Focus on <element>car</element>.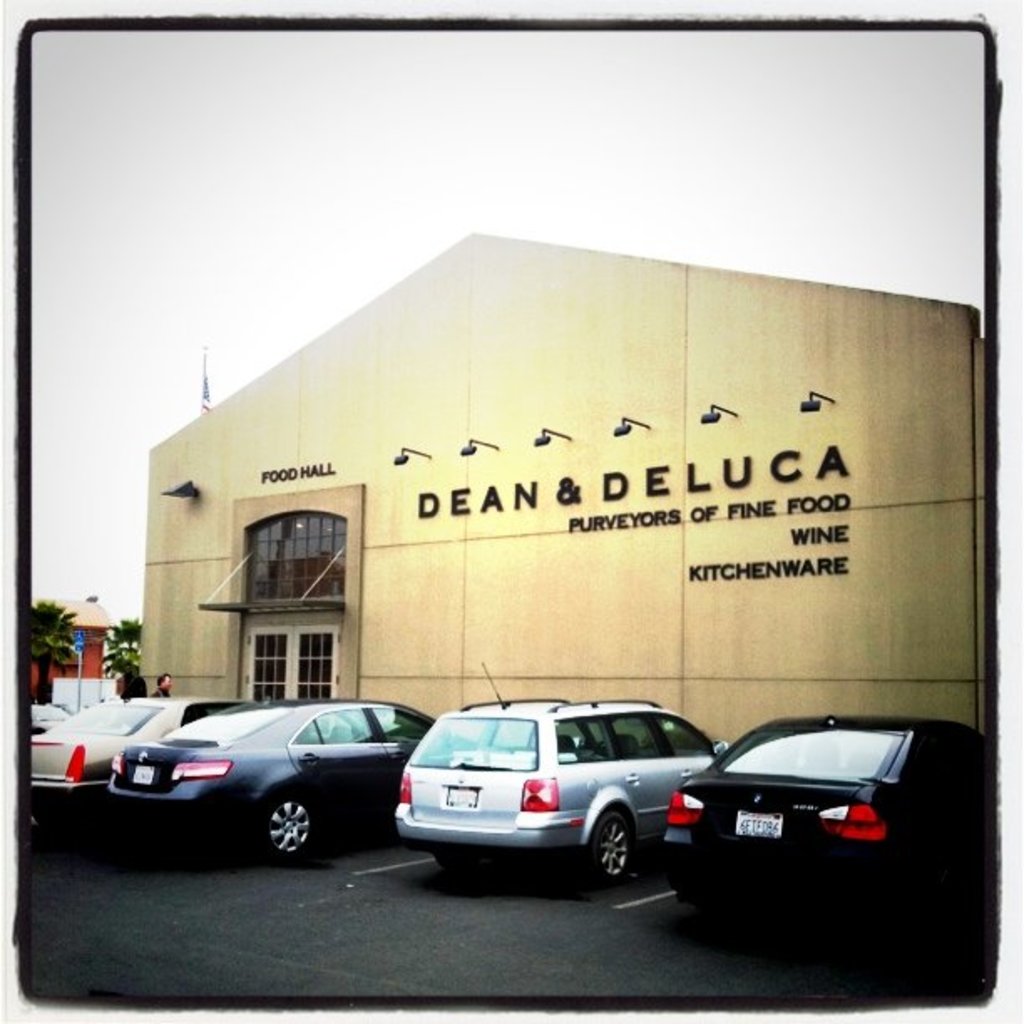
Focused at (x1=104, y1=694, x2=479, y2=860).
